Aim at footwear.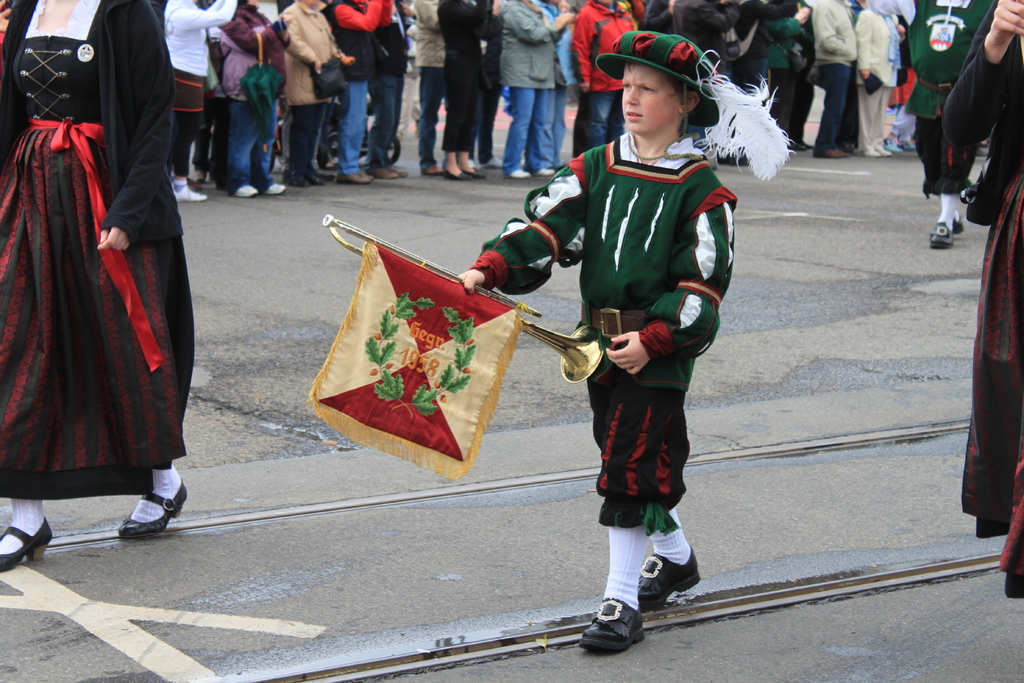
Aimed at x1=814 y1=146 x2=845 y2=160.
